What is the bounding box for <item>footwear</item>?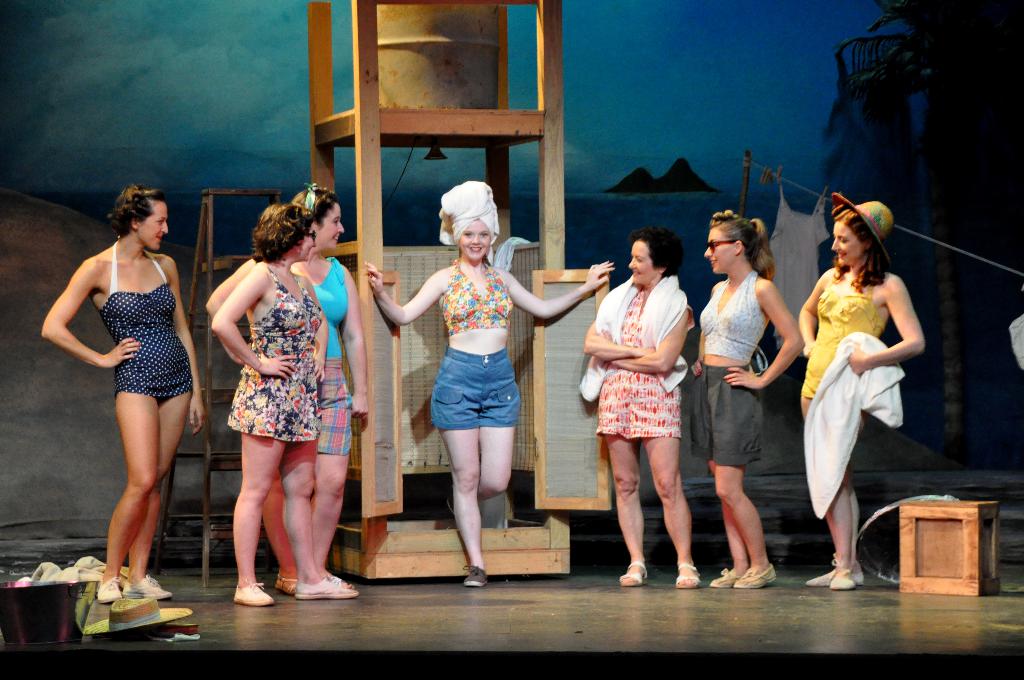
detection(731, 563, 781, 588).
